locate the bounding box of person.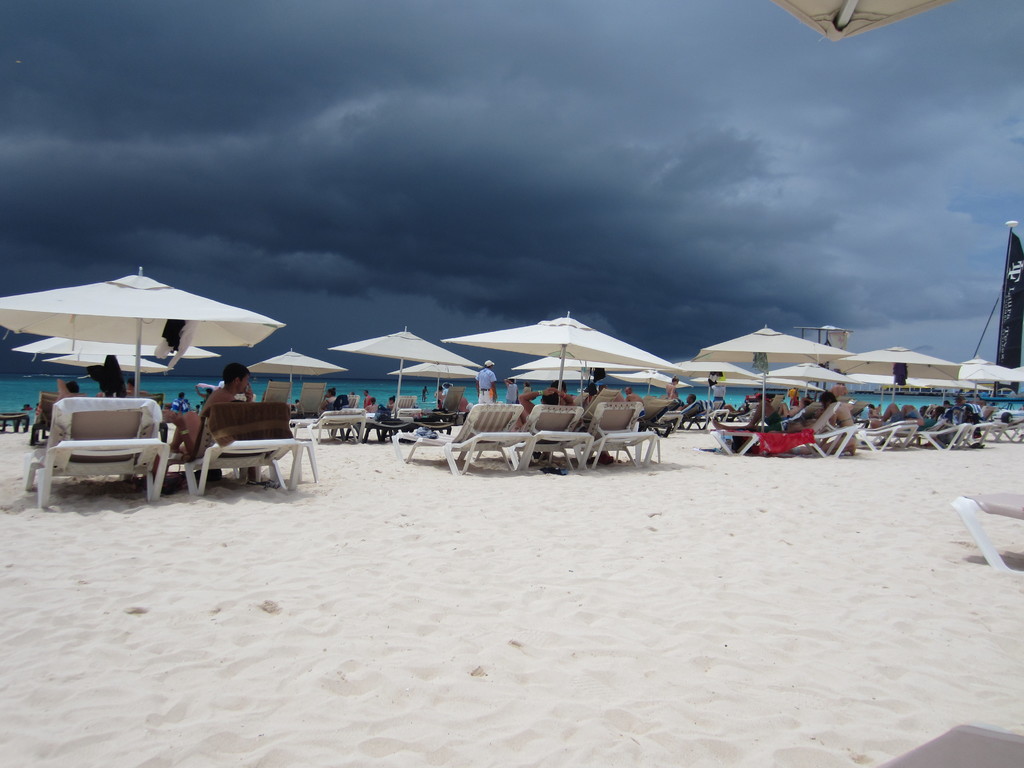
Bounding box: 815 387 856 454.
